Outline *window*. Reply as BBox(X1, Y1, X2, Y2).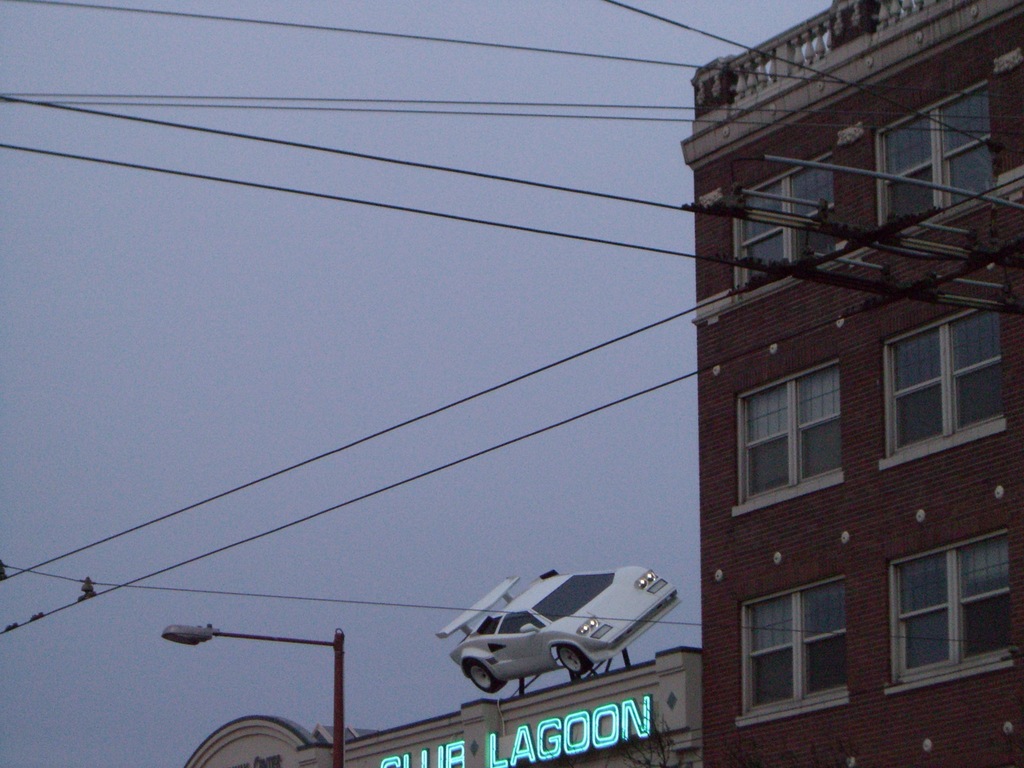
BBox(872, 81, 987, 237).
